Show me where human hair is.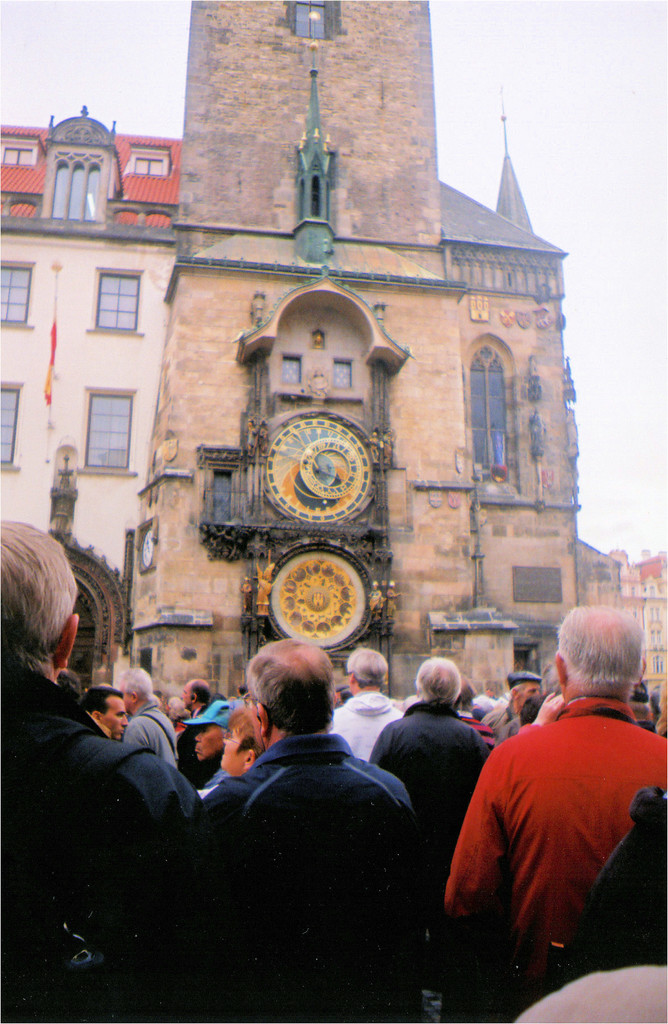
human hair is at (x1=250, y1=637, x2=336, y2=730).
